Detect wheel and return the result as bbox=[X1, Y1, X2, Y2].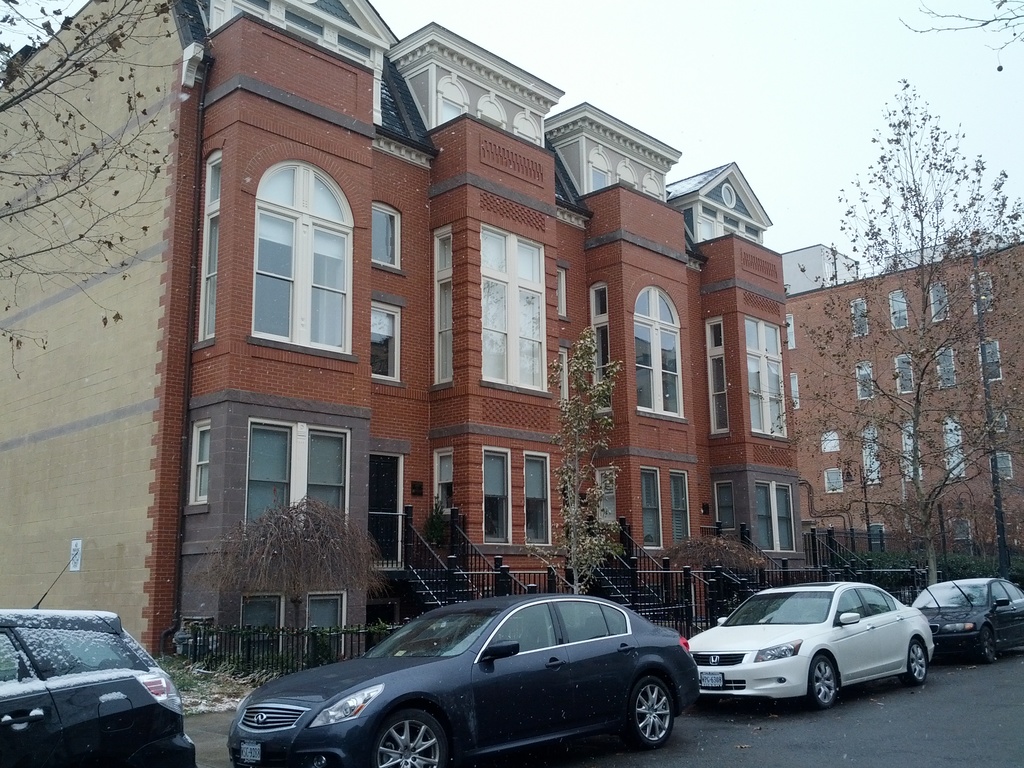
bbox=[902, 638, 929, 687].
